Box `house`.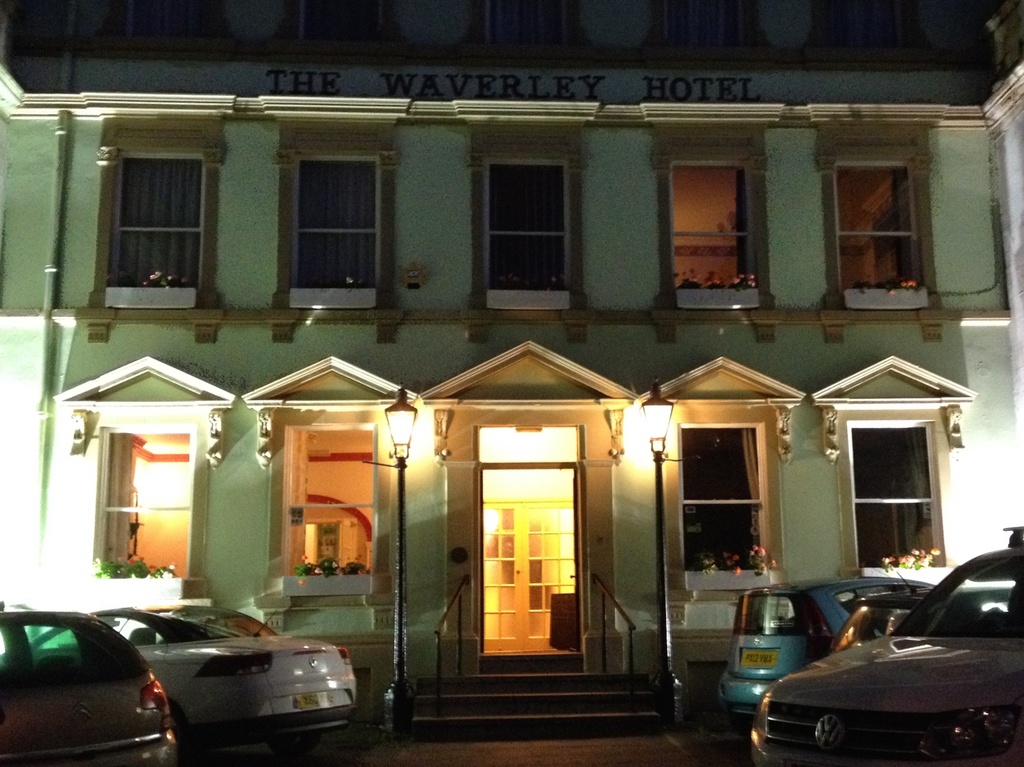
(0, 3, 1022, 743).
